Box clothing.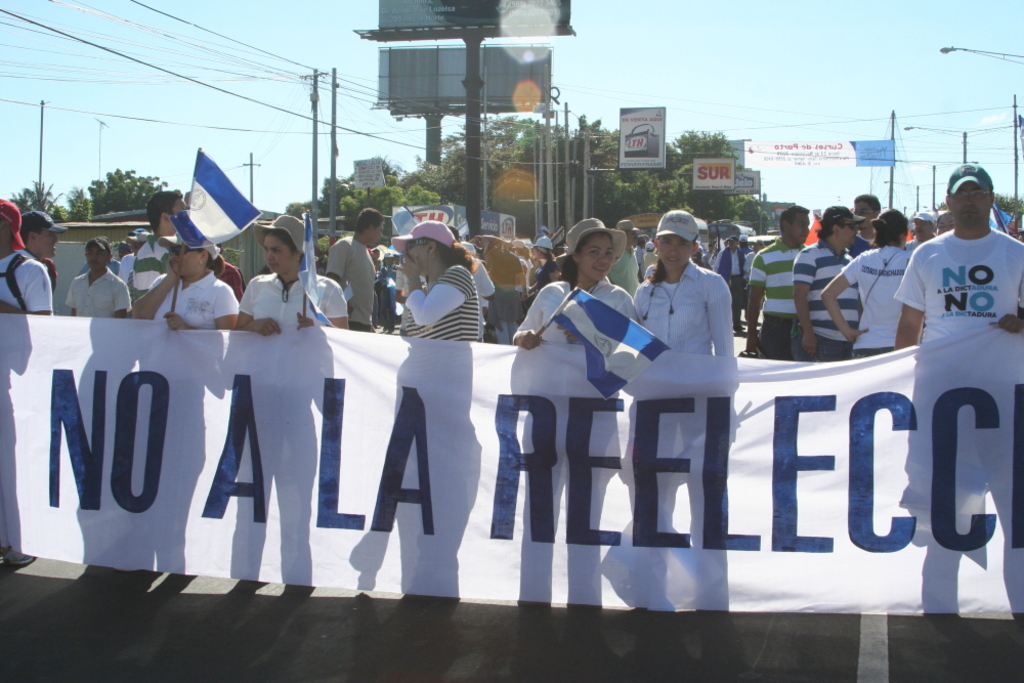
rect(37, 254, 54, 283).
